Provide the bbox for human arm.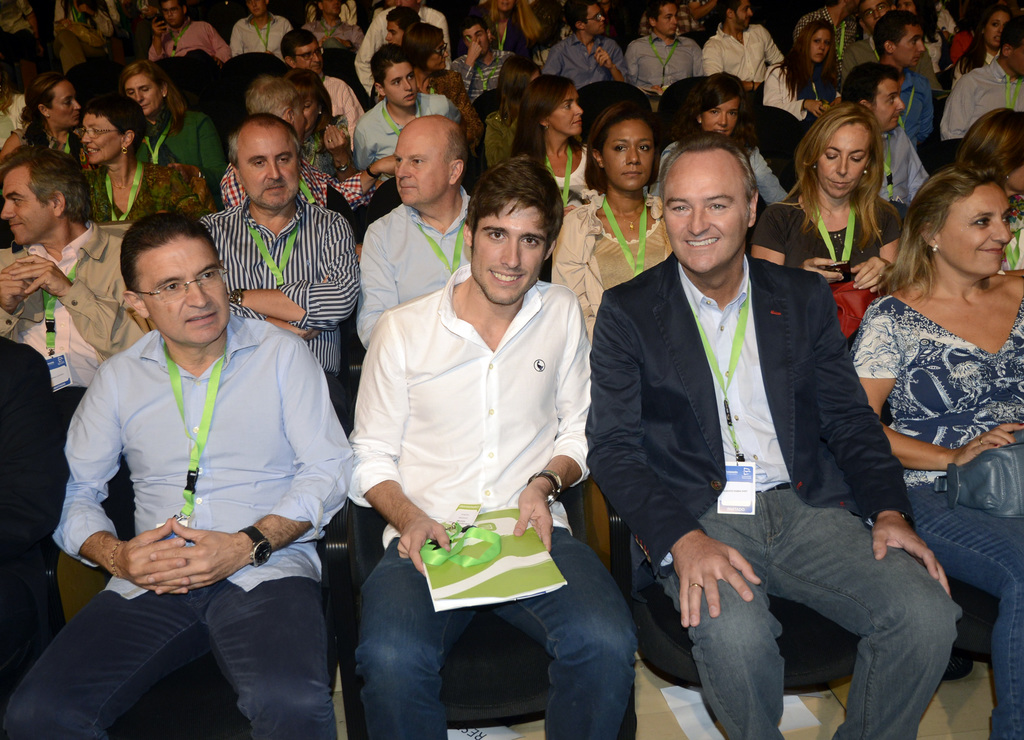
[0, 260, 38, 341].
